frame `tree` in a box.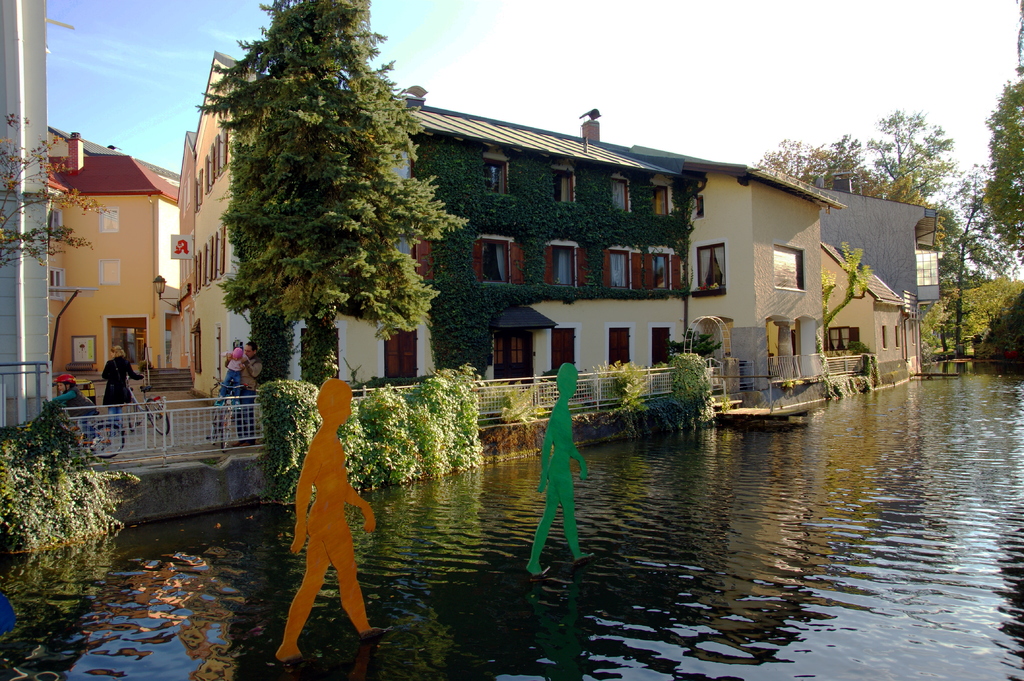
detection(181, 0, 440, 410).
